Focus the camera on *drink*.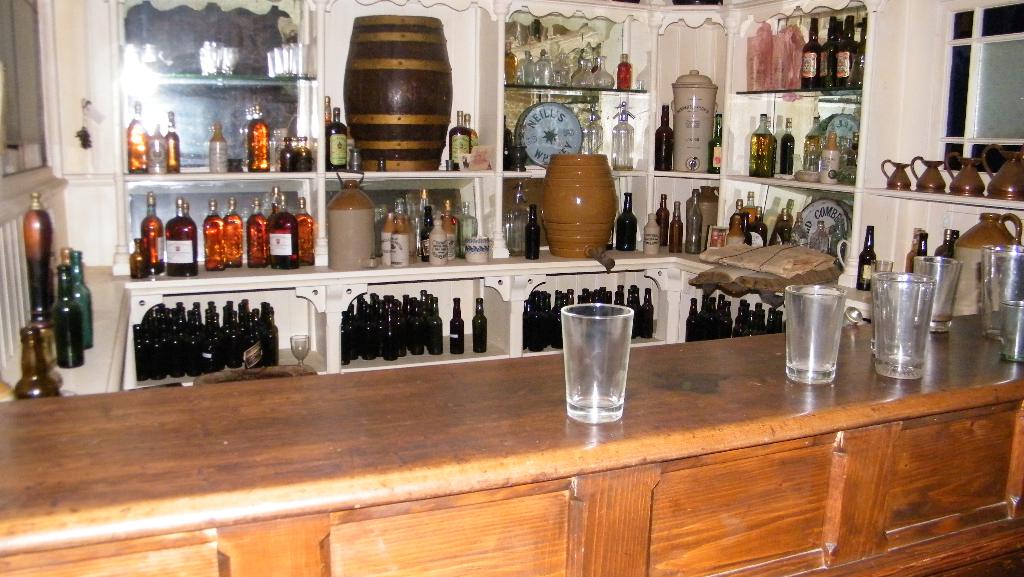
Focus region: (left=504, top=51, right=516, bottom=85).
